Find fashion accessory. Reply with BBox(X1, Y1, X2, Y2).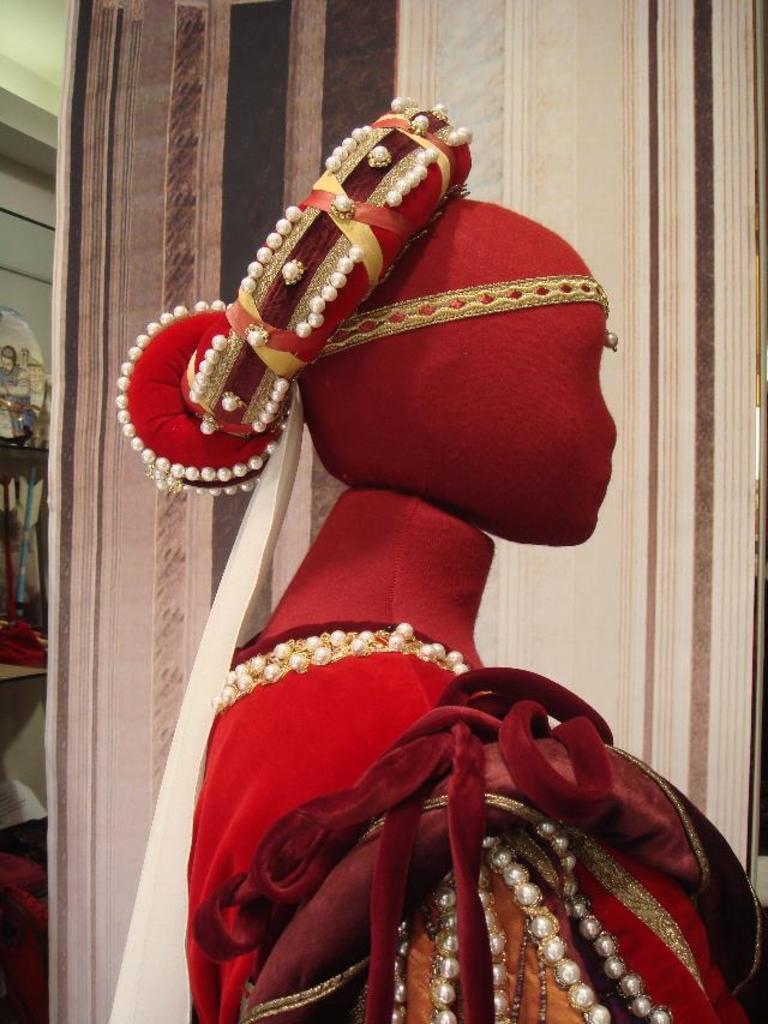
BBox(316, 279, 619, 355).
